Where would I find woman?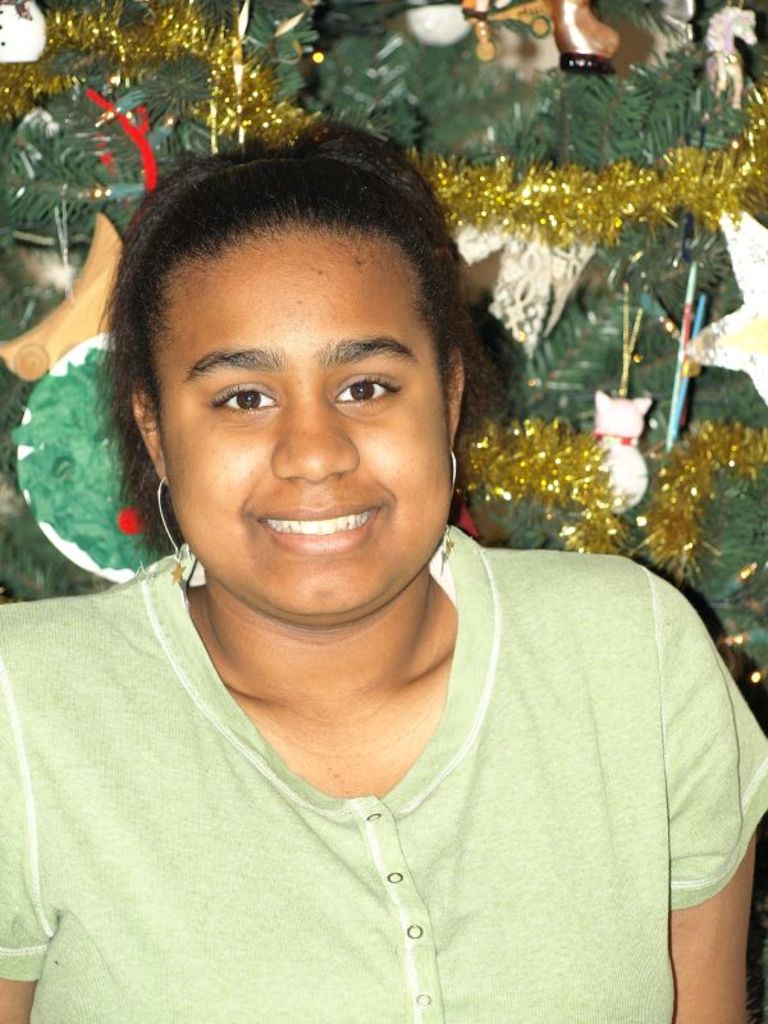
At 5/106/728/1005.
